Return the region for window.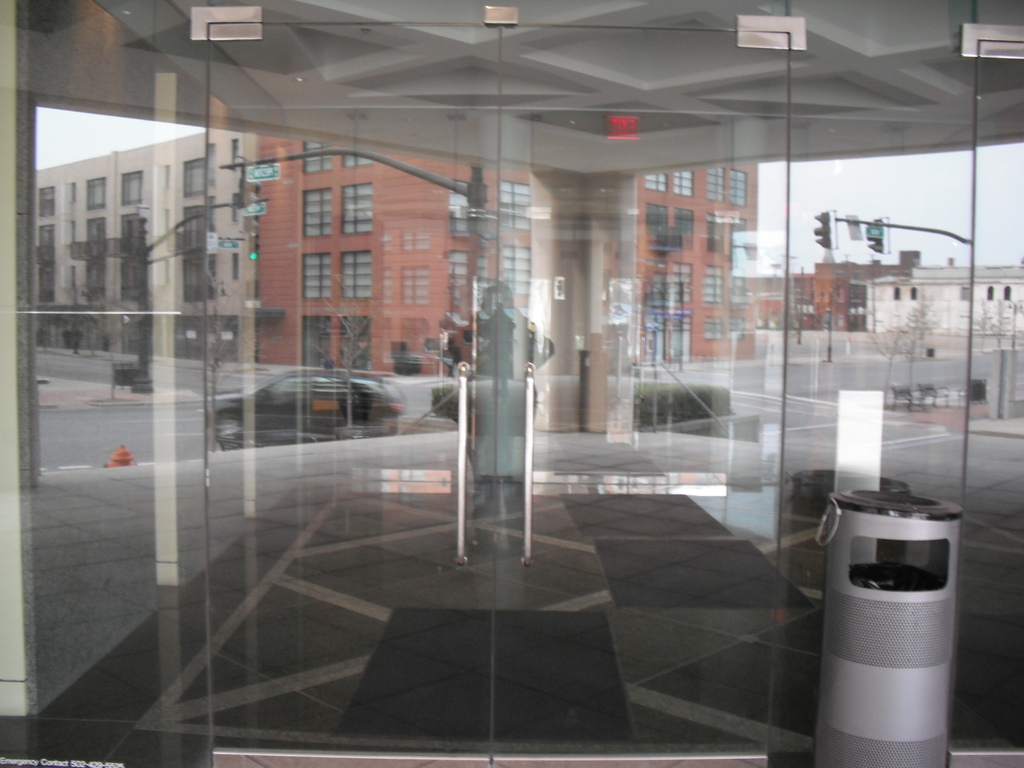
(x1=228, y1=242, x2=239, y2=283).
